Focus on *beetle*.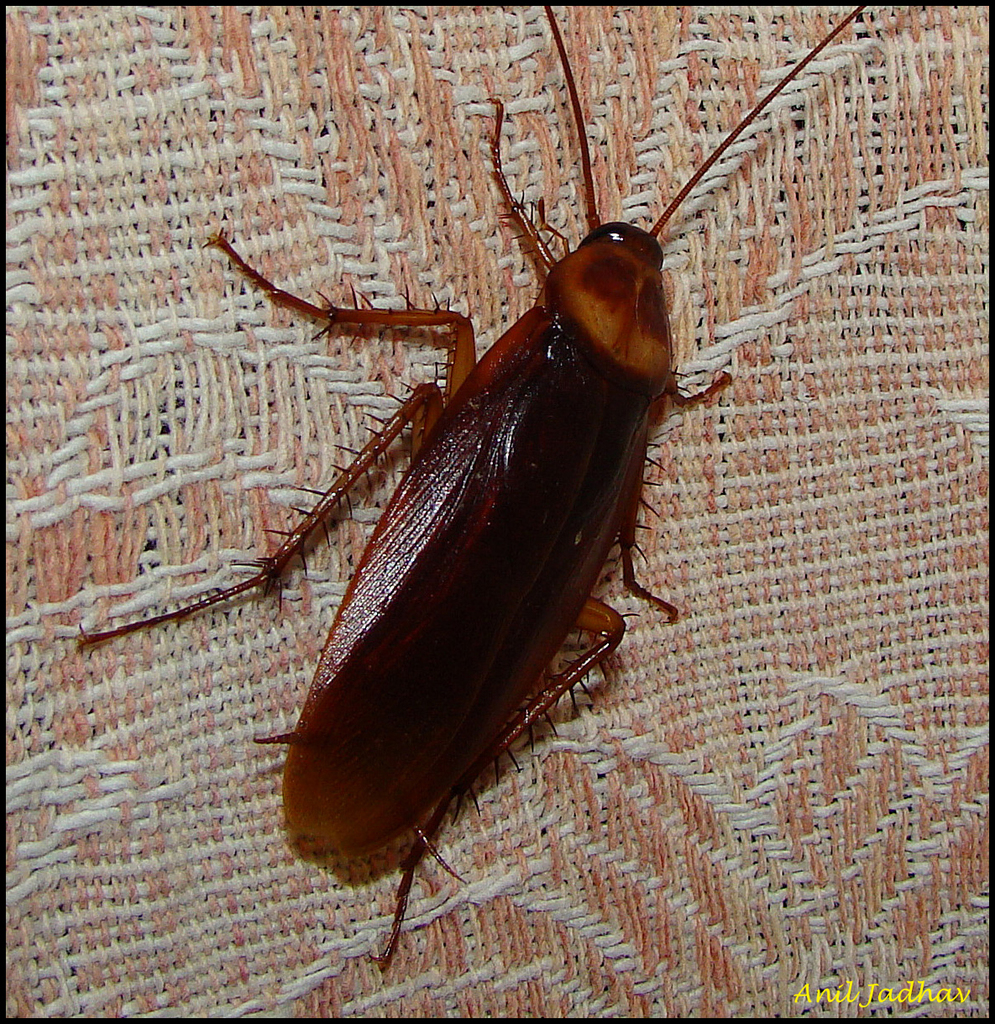
Focused at x1=77, y1=0, x2=867, y2=968.
